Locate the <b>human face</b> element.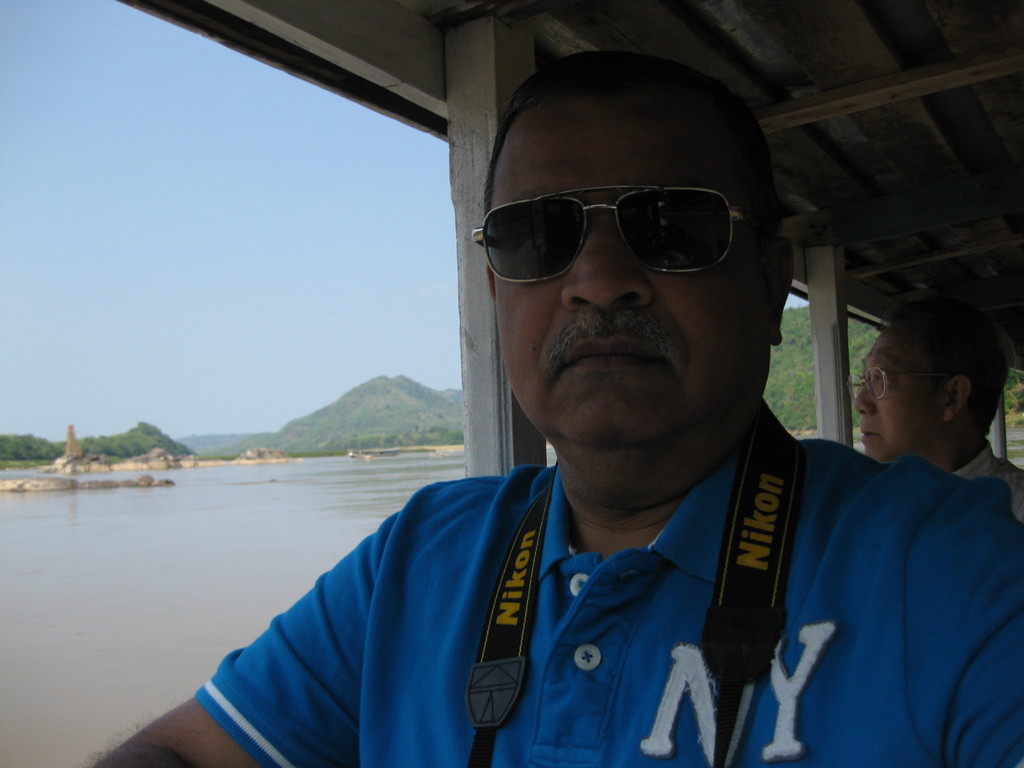
Element bbox: x1=855, y1=327, x2=937, y2=457.
